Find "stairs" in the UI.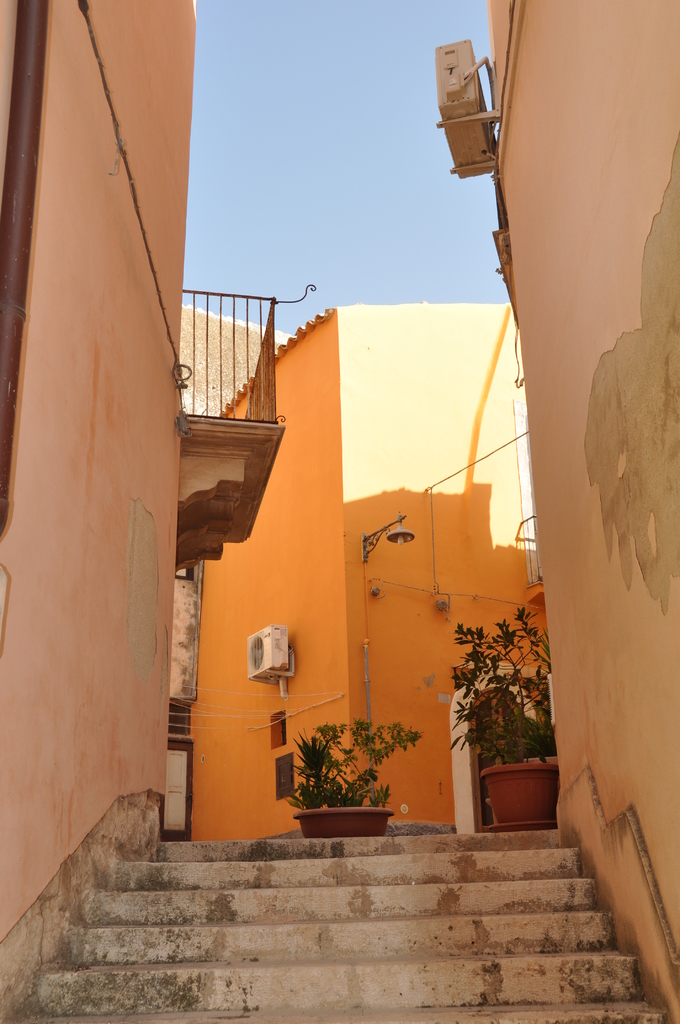
UI element at x1=29 y1=827 x2=672 y2=1023.
